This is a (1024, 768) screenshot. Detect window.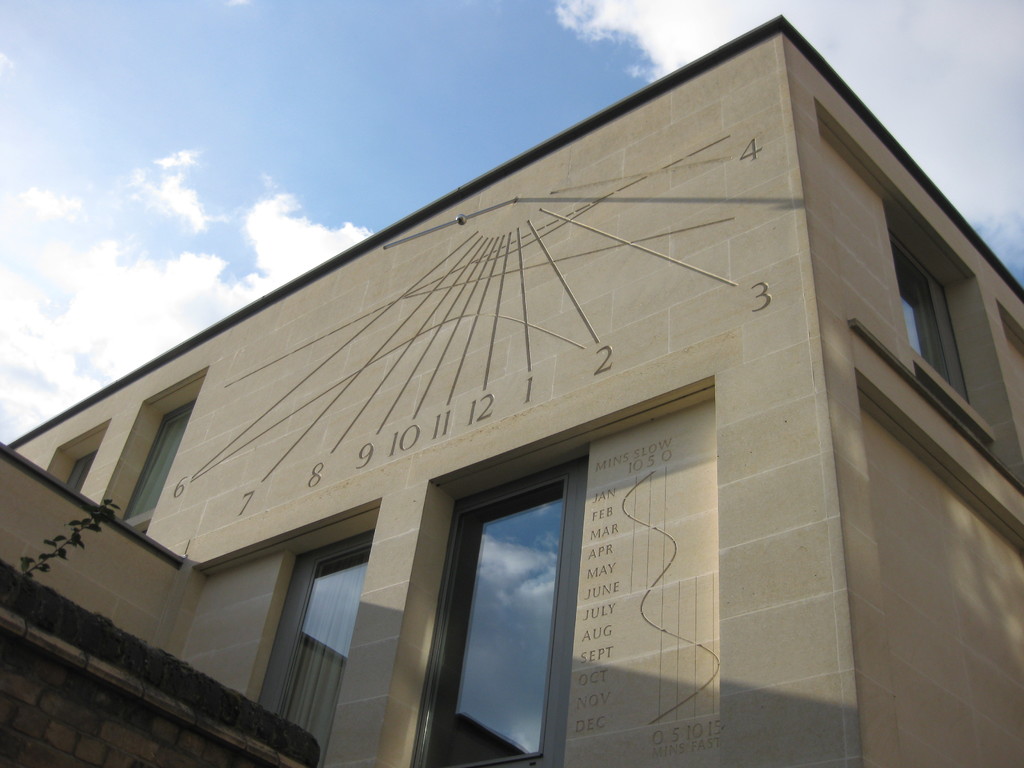
bbox(63, 448, 99, 495).
